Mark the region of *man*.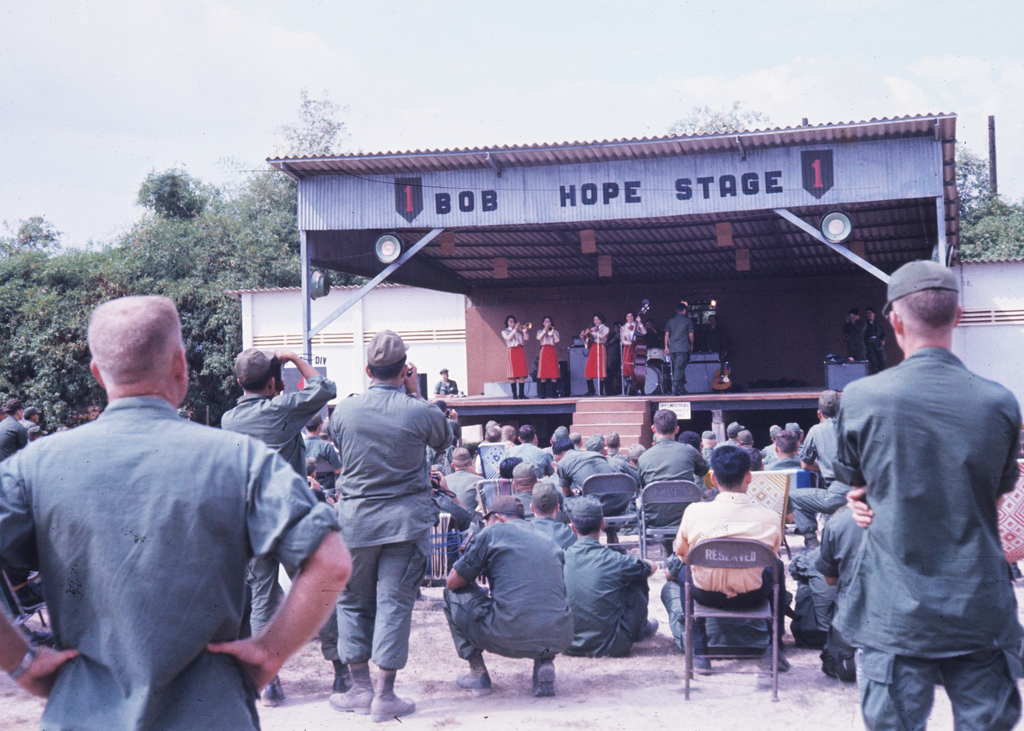
Region: locate(749, 450, 762, 475).
